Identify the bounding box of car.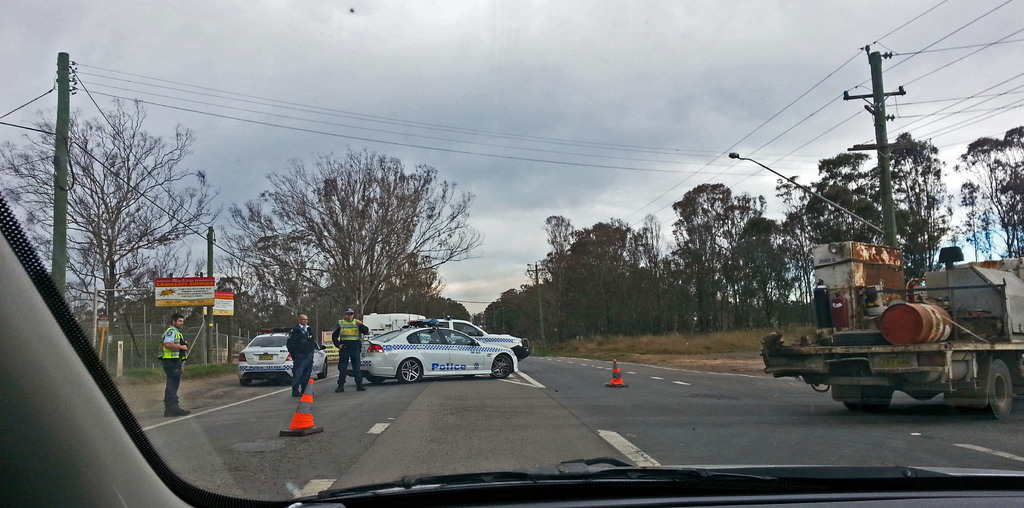
select_region(236, 330, 332, 386).
